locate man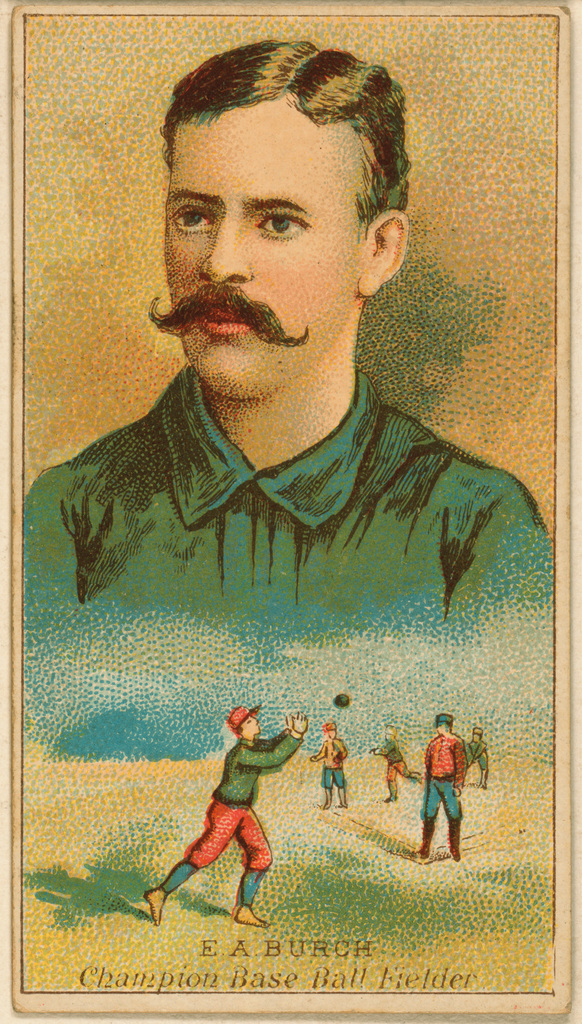
locate(146, 694, 302, 935)
